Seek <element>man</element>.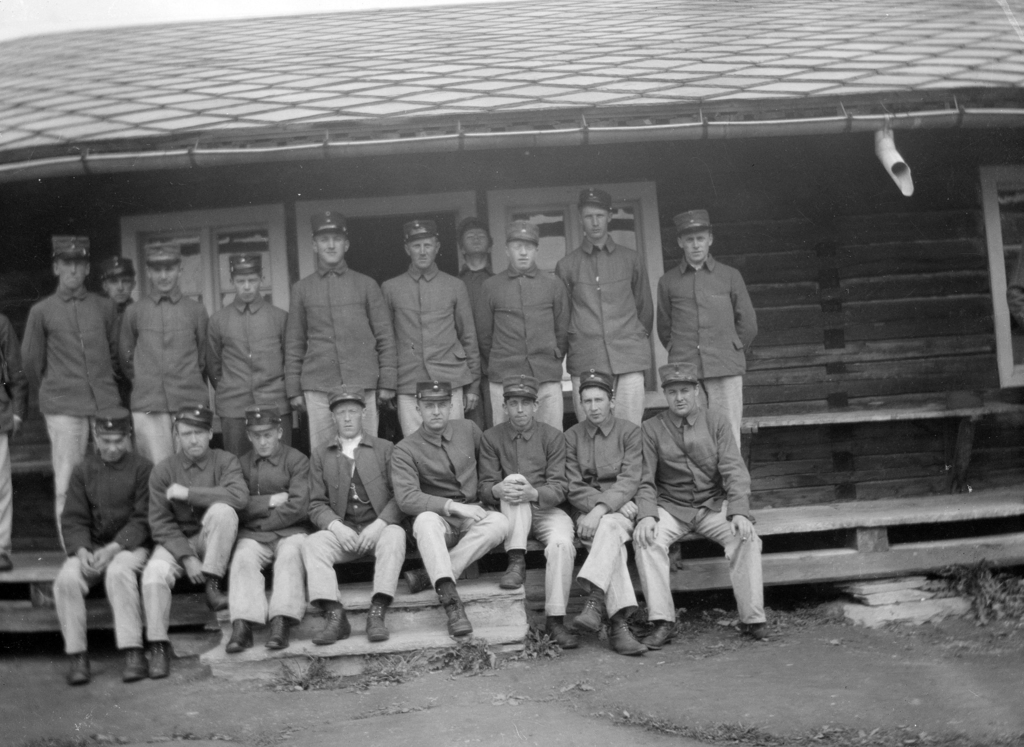
{"left": 2, "top": 232, "right": 138, "bottom": 564}.
